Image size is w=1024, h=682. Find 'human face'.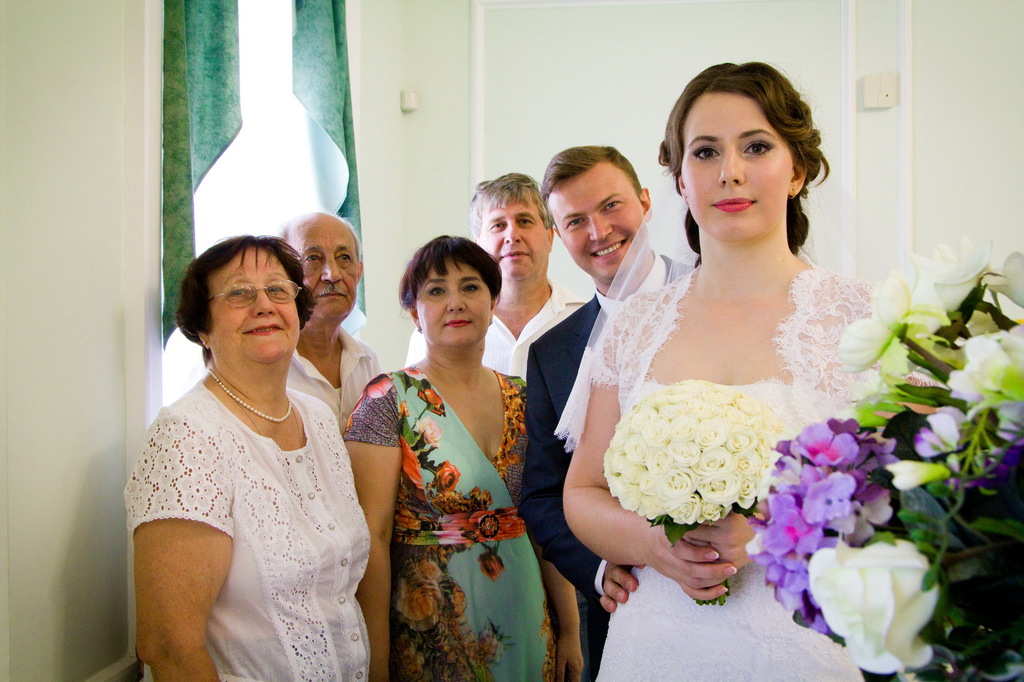
l=483, t=190, r=550, b=281.
